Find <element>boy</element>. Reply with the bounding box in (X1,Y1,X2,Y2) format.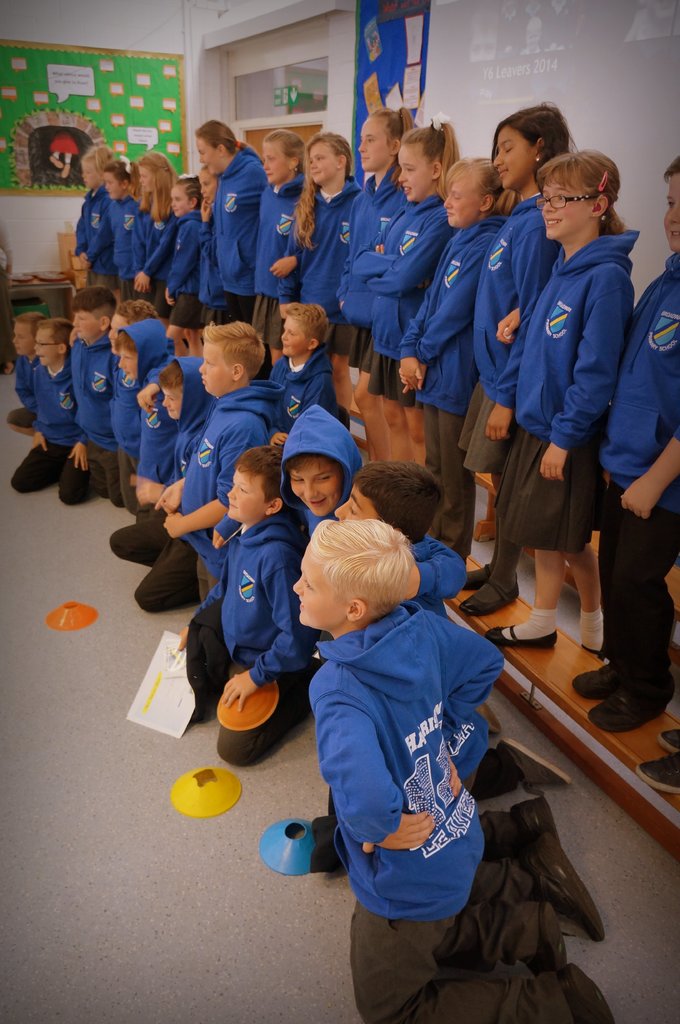
(281,497,542,973).
